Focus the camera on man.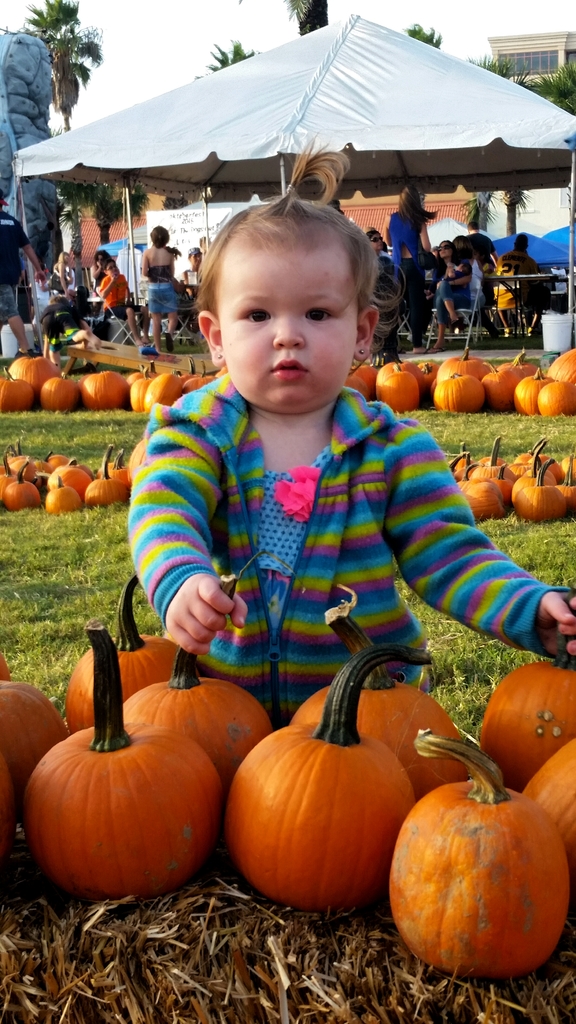
Focus region: 0, 195, 47, 356.
